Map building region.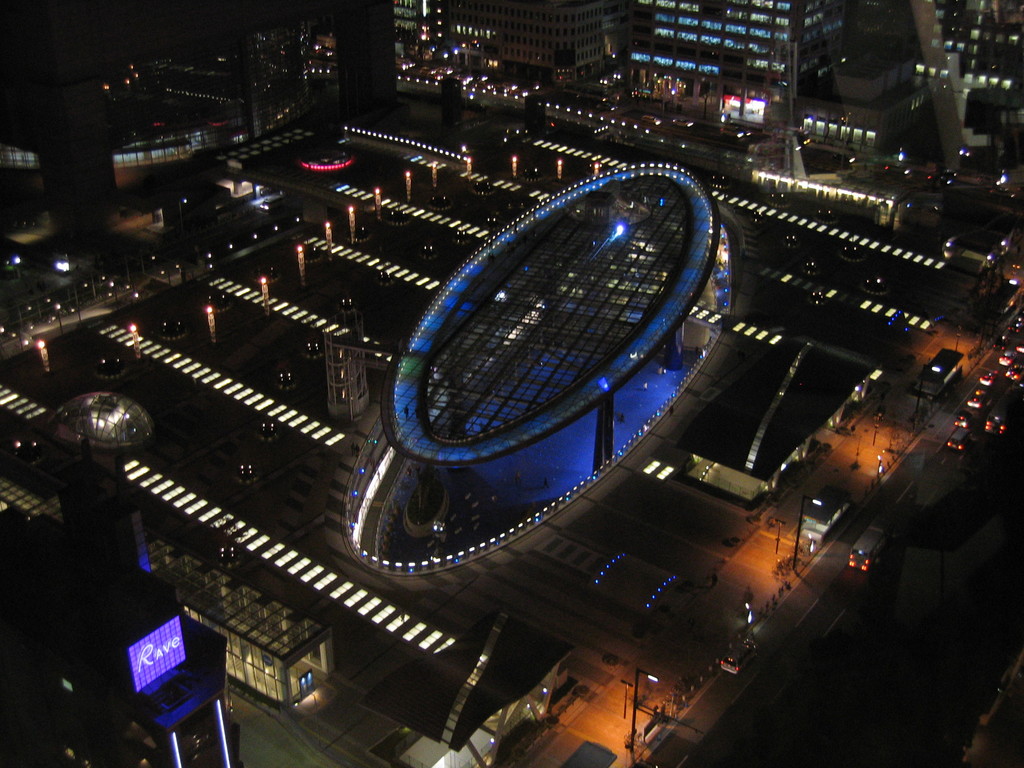
Mapped to BBox(387, 0, 428, 52).
